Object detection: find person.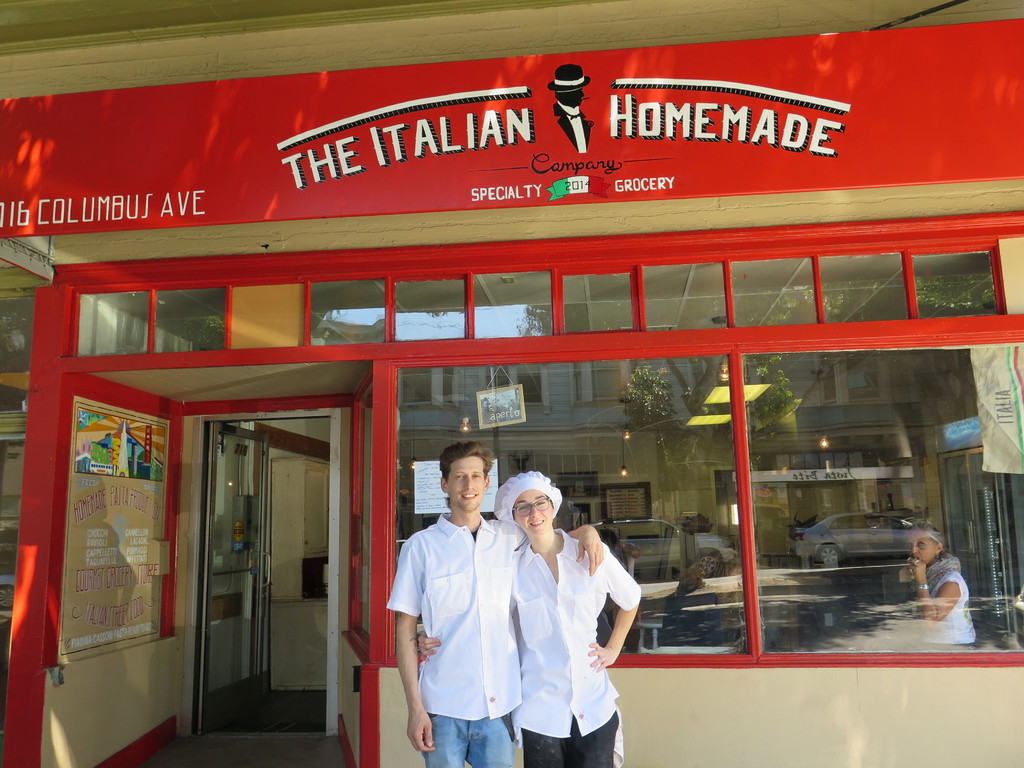
(388, 444, 601, 767).
